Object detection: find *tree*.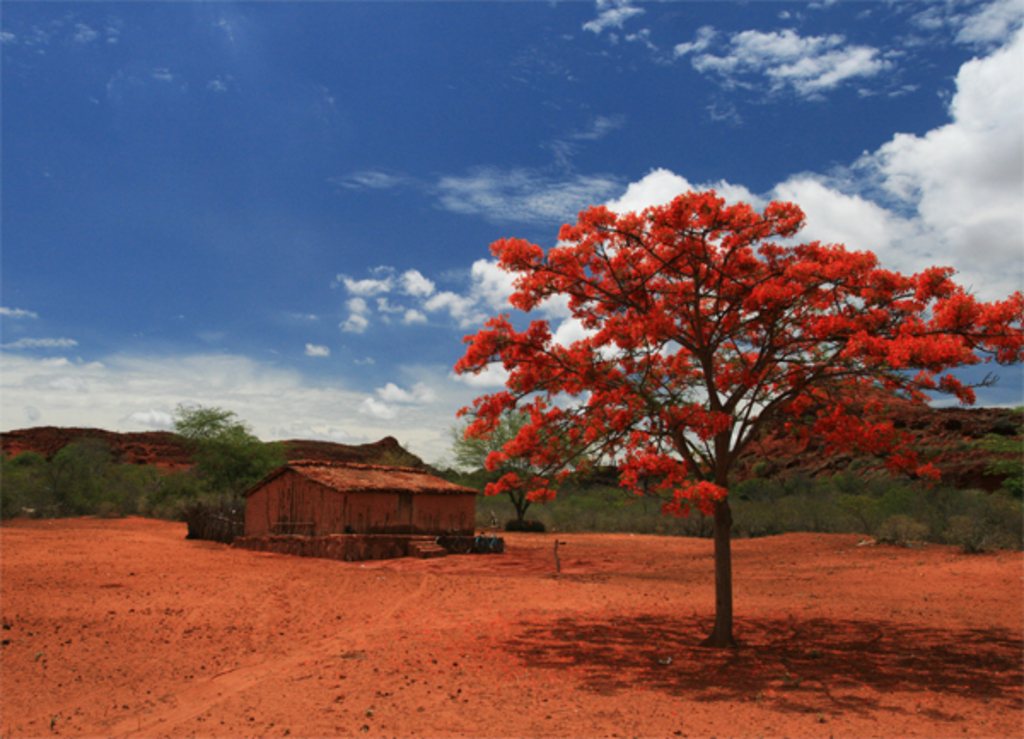
<region>442, 411, 591, 526</region>.
